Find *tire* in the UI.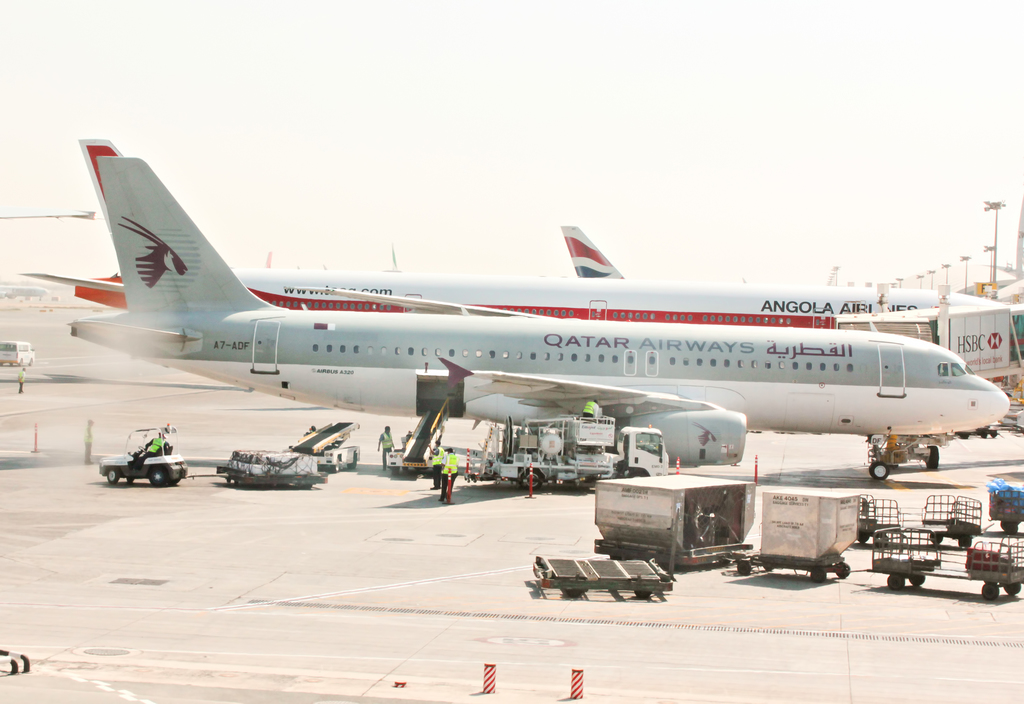
UI element at pyautogui.locateOnScreen(108, 468, 120, 484).
